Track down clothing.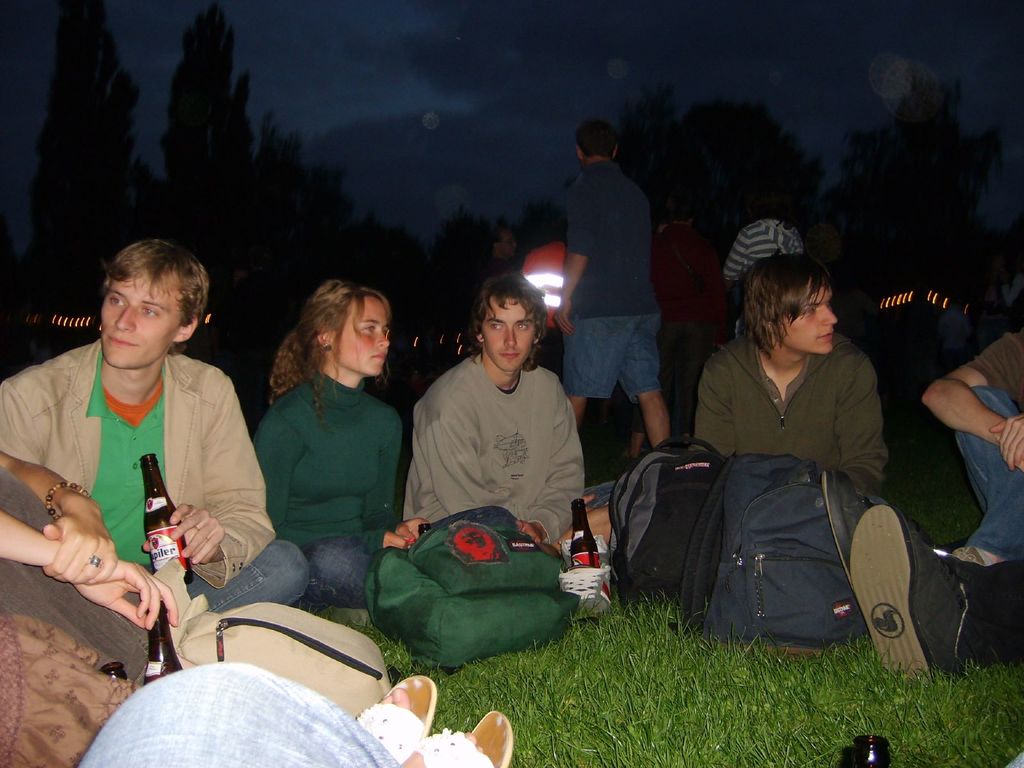
Tracked to l=246, t=338, r=405, b=588.
